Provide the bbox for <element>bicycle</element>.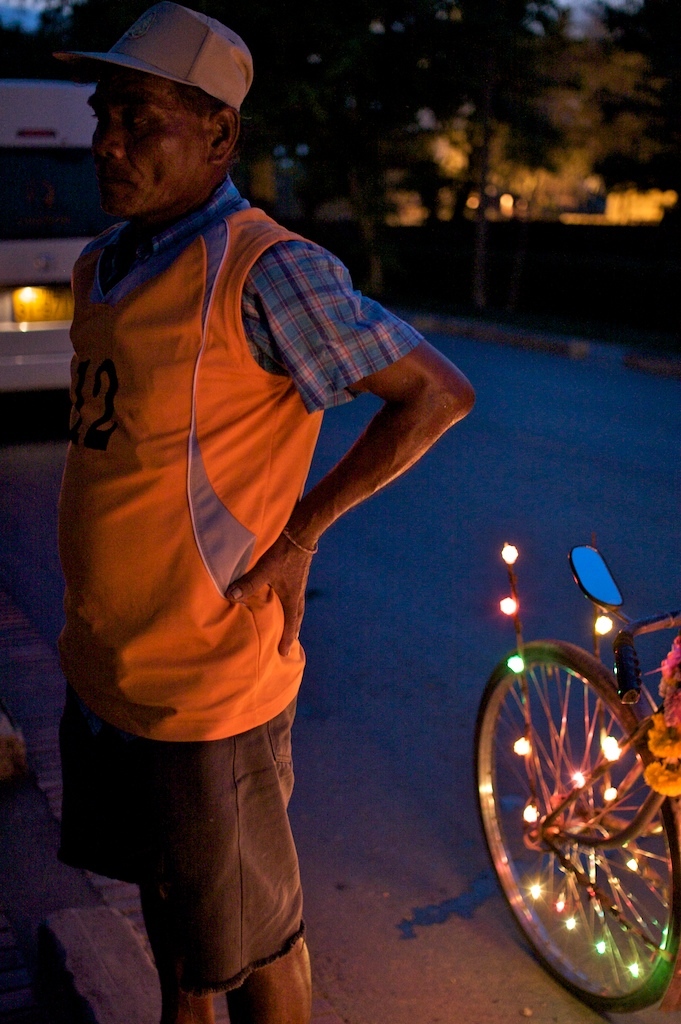
bbox(473, 546, 680, 1009).
